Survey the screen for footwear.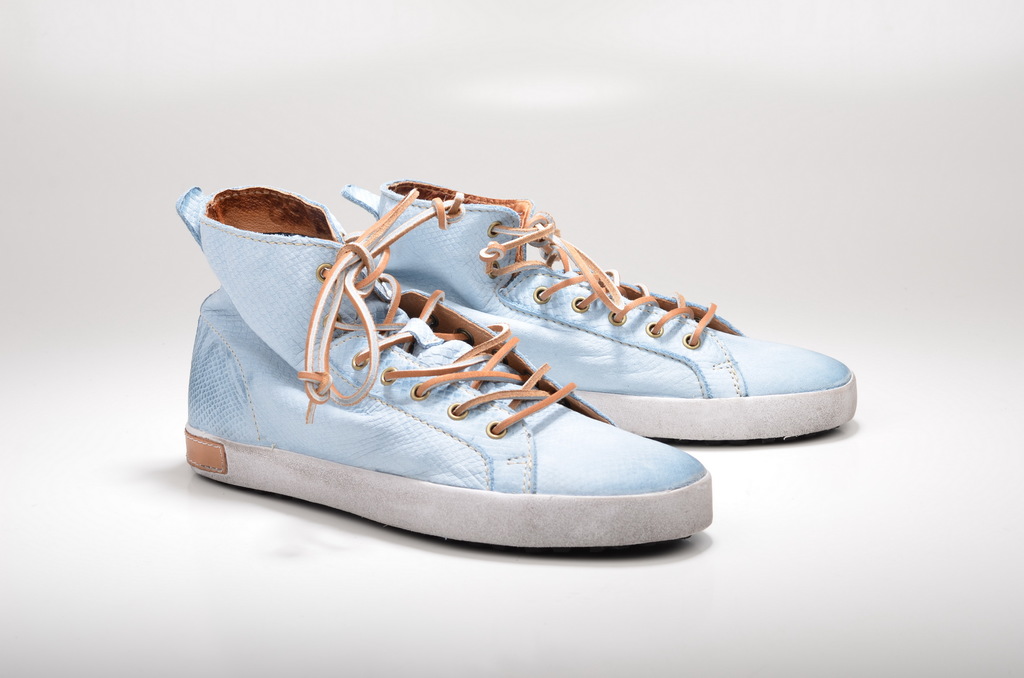
Survey found: Rect(335, 177, 859, 444).
